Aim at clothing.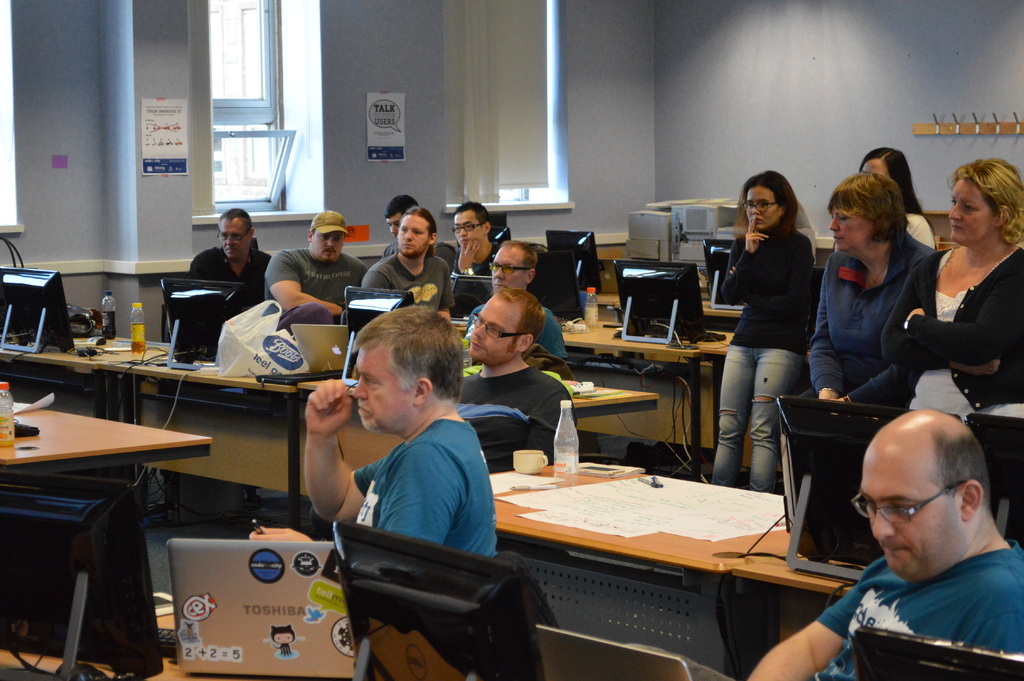
Aimed at 460/301/569/360.
